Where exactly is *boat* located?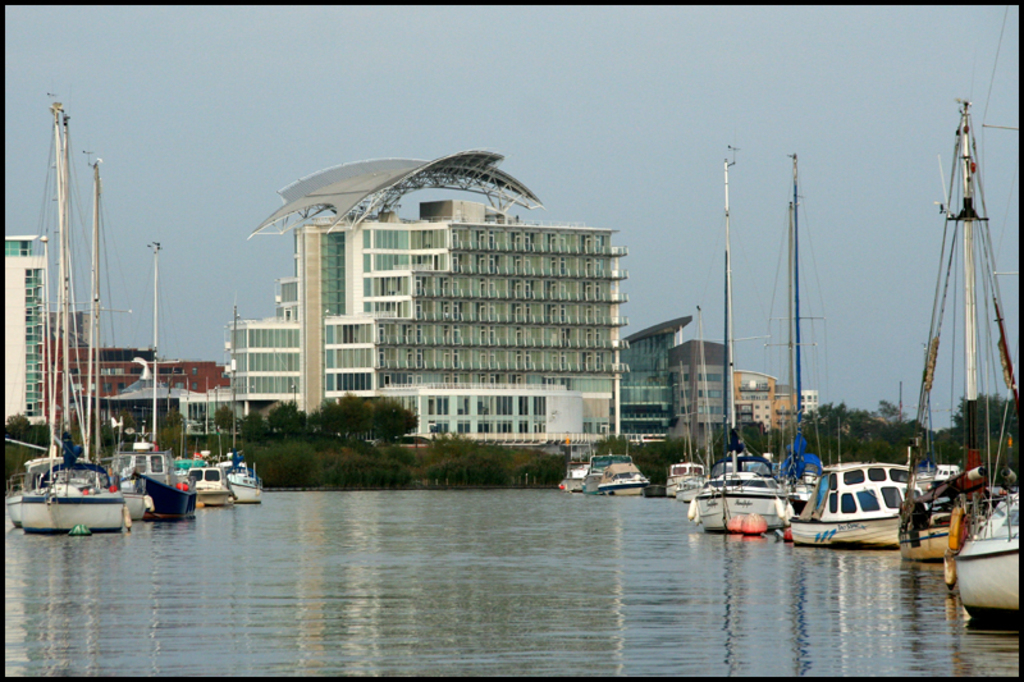
Its bounding box is 800,459,932,548.
